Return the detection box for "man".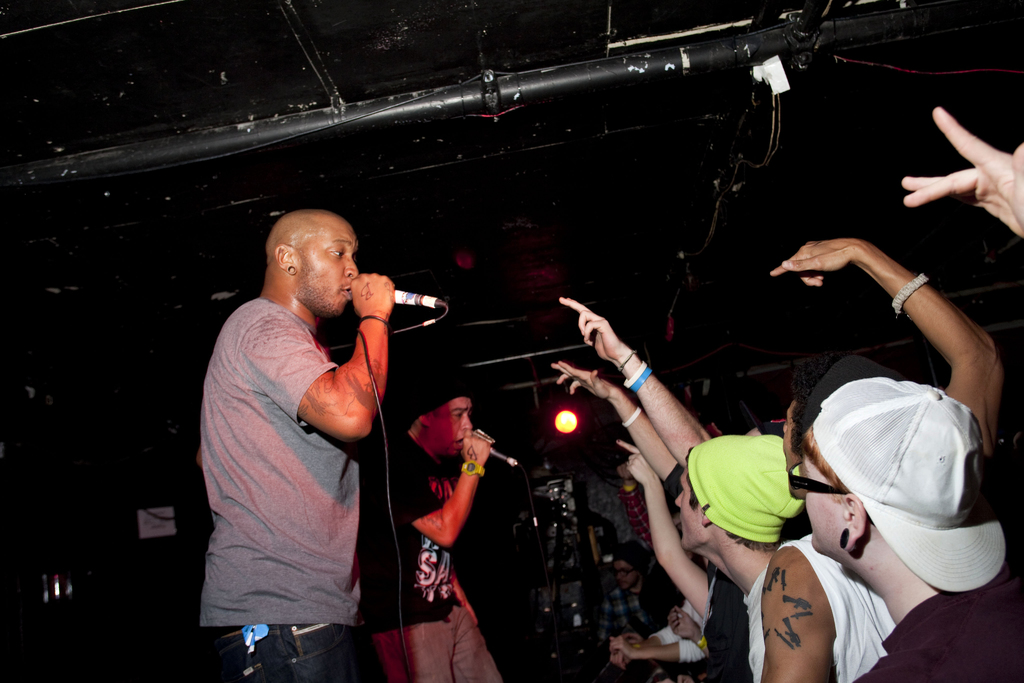
pyautogui.locateOnScreen(601, 538, 646, 643).
